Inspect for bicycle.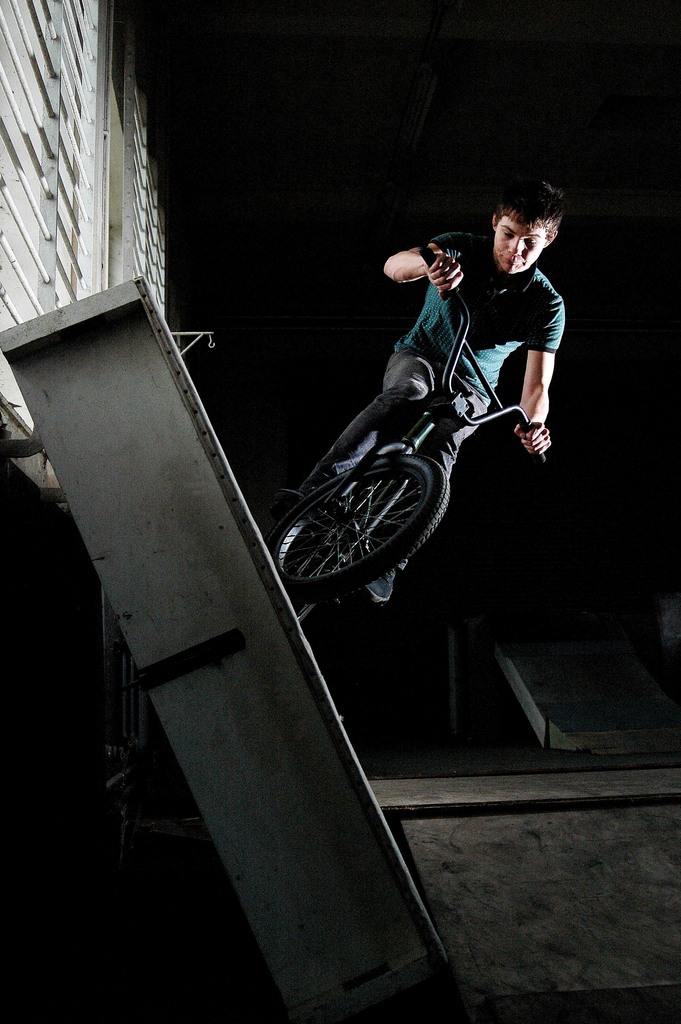
Inspection: (left=267, top=252, right=555, bottom=639).
